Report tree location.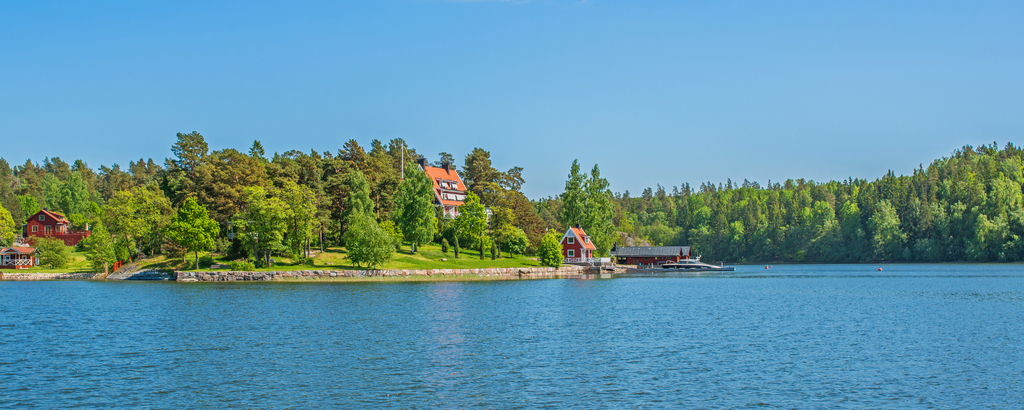
Report: <box>0,155,21,221</box>.
